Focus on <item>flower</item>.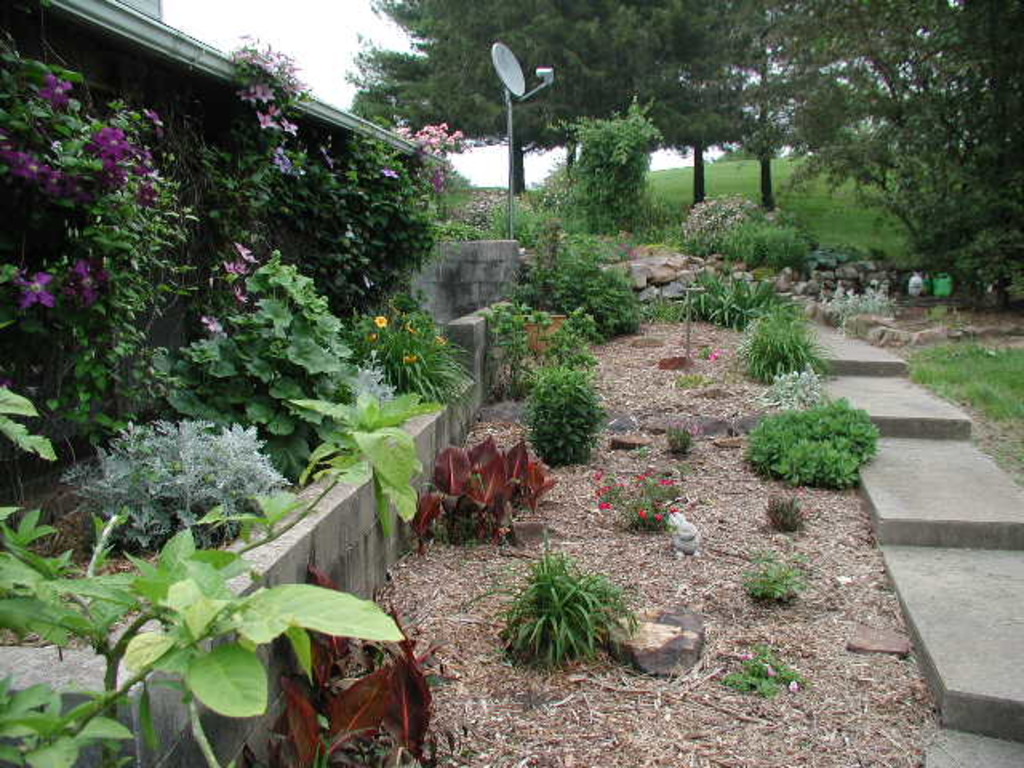
Focused at 66 264 78 291.
